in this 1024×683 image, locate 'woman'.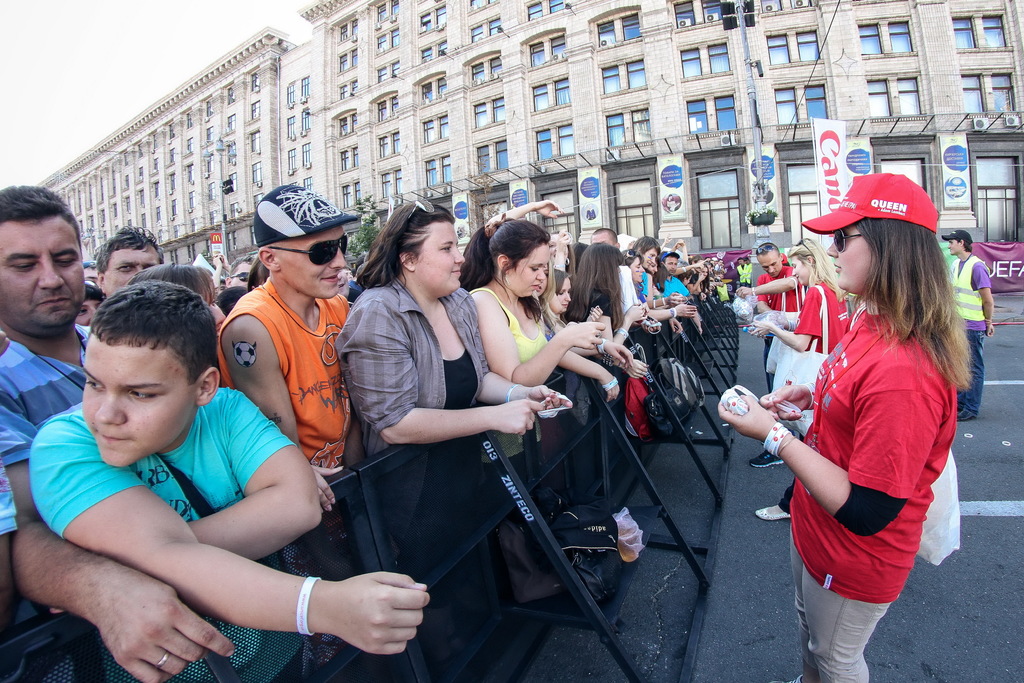
Bounding box: <bbox>331, 199, 576, 682</bbox>.
